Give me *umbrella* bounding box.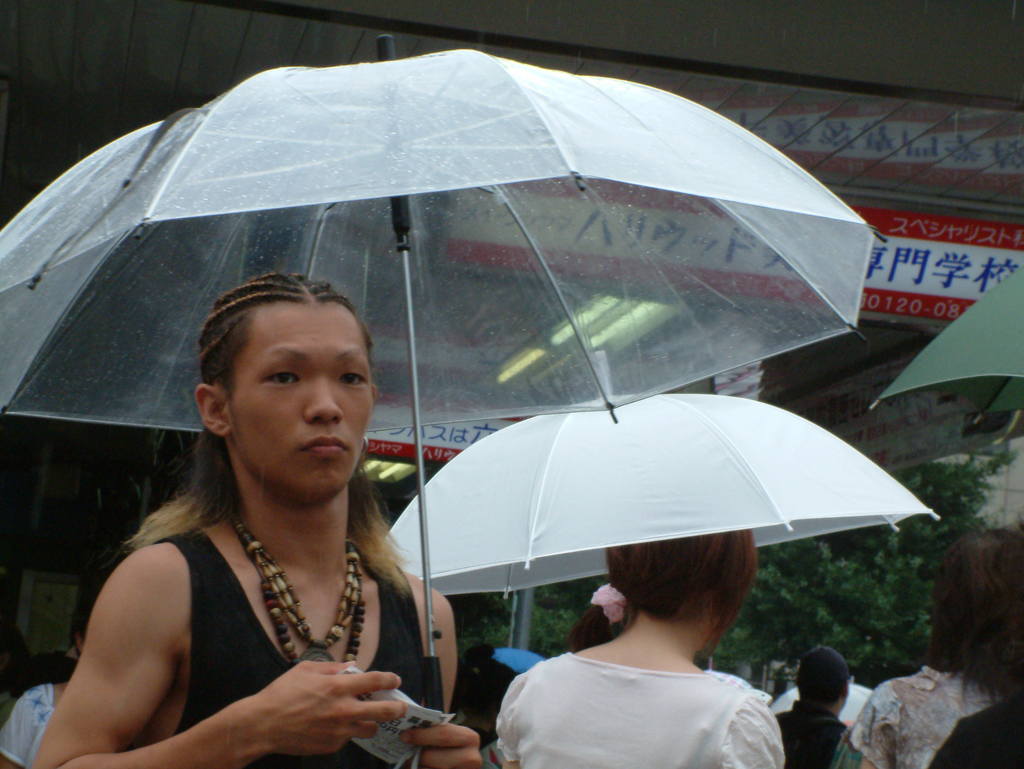
380 354 947 601.
